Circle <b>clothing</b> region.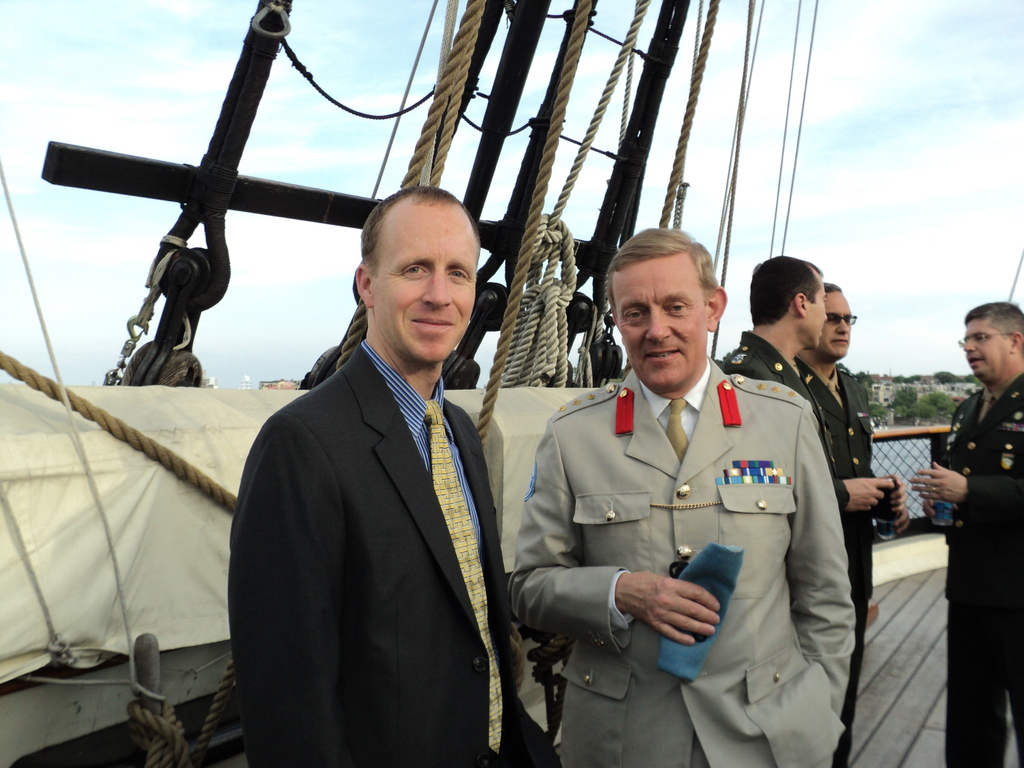
Region: [x1=938, y1=368, x2=1023, y2=767].
